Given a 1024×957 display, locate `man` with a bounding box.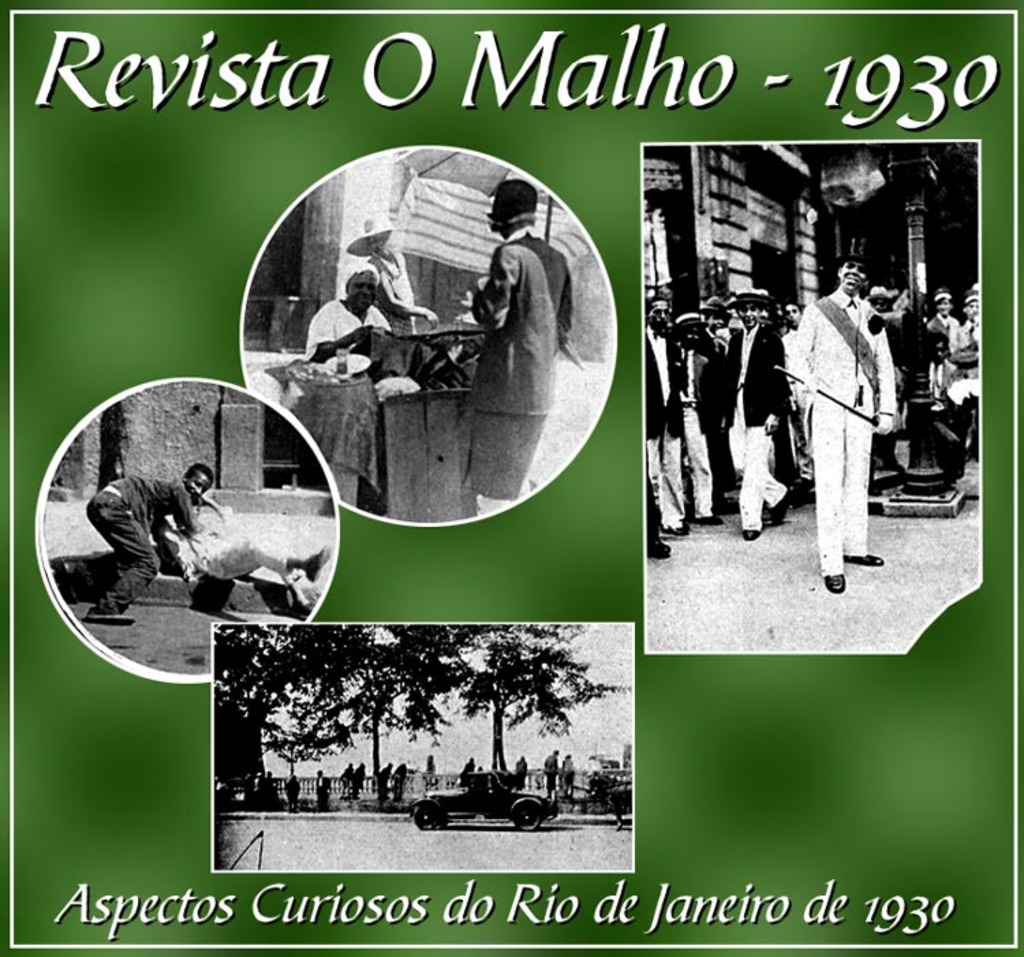
Located: [left=472, top=172, right=578, bottom=519].
